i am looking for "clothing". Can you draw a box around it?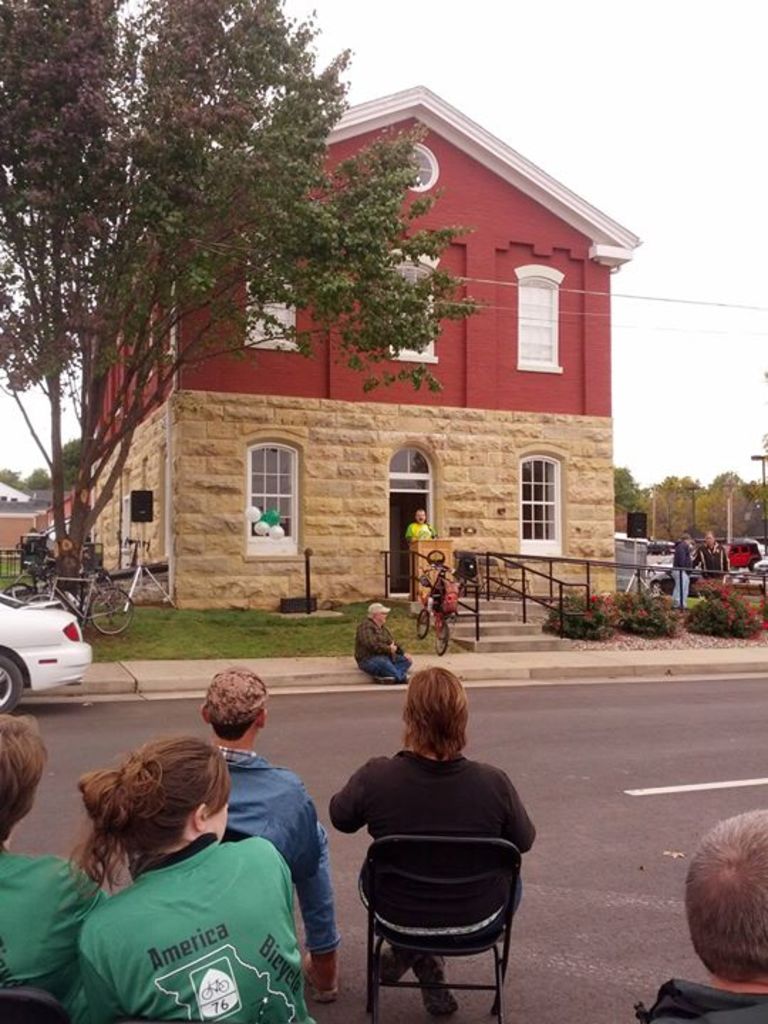
Sure, the bounding box is <region>643, 805, 767, 1023</region>.
